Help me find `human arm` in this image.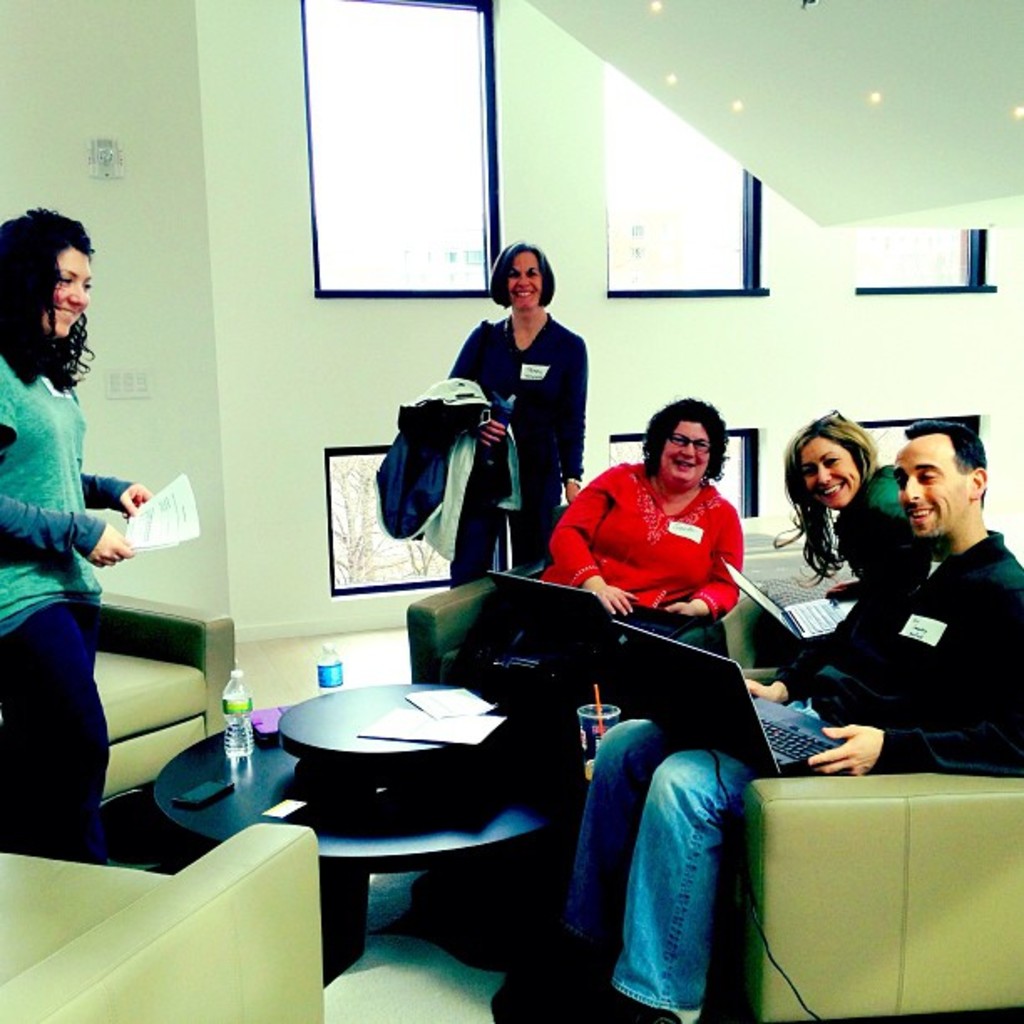
Found it: (left=808, top=594, right=1022, bottom=778).
